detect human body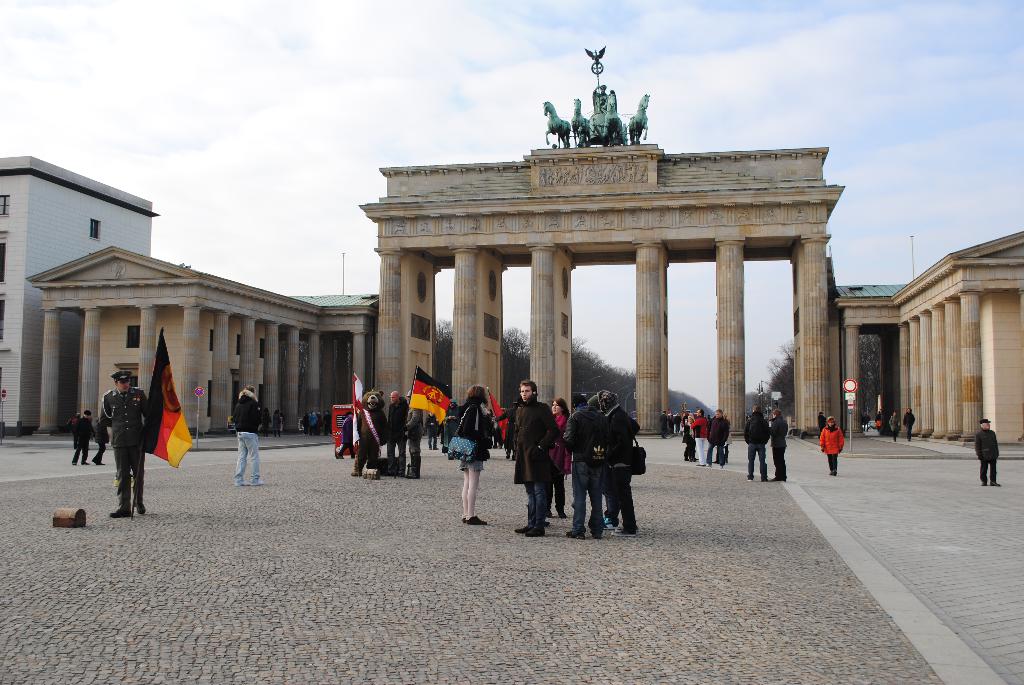
[x1=401, y1=404, x2=421, y2=479]
